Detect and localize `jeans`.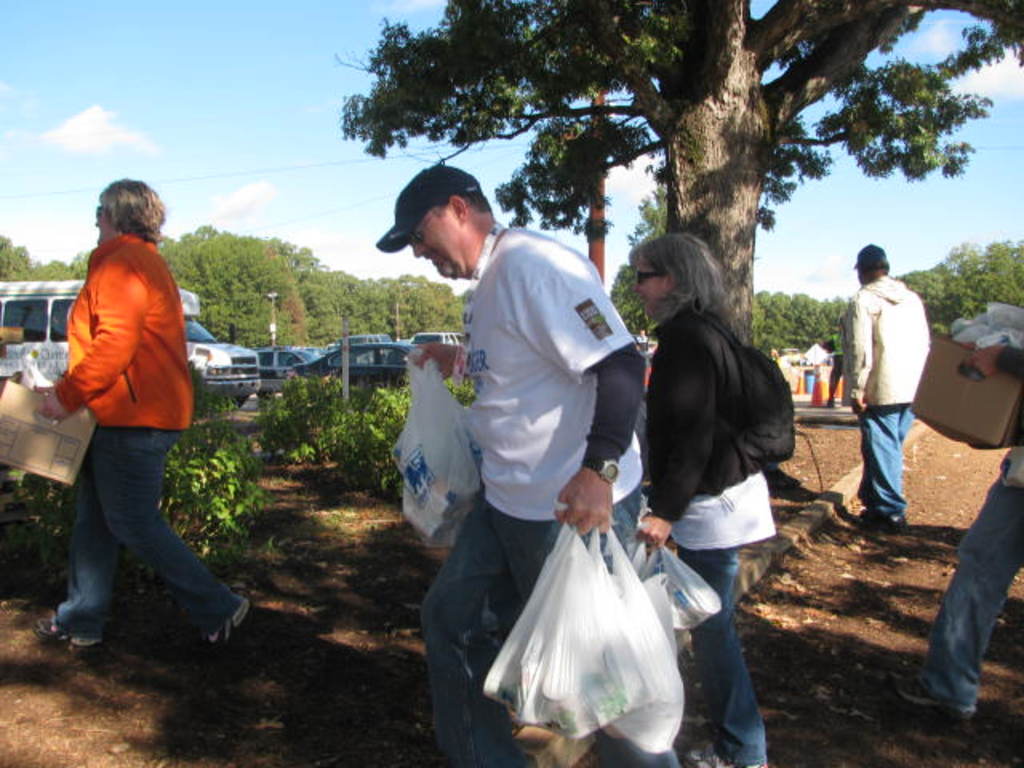
Localized at <bbox>858, 403, 909, 526</bbox>.
